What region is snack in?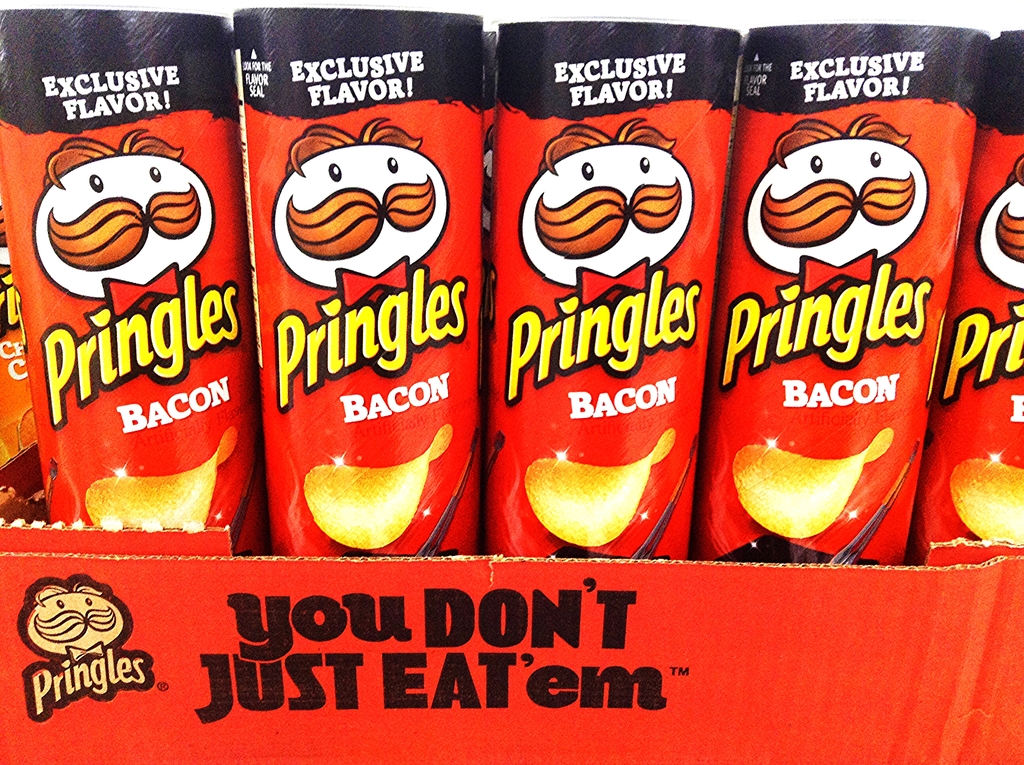
bbox=(525, 424, 678, 552).
